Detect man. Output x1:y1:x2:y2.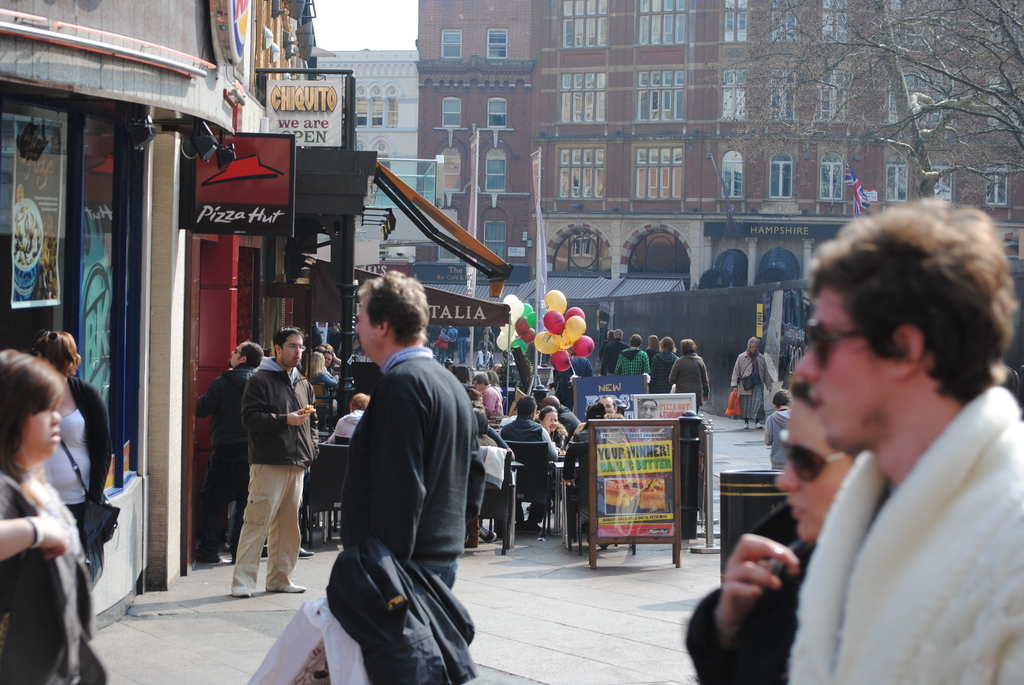
503:392:560:524.
